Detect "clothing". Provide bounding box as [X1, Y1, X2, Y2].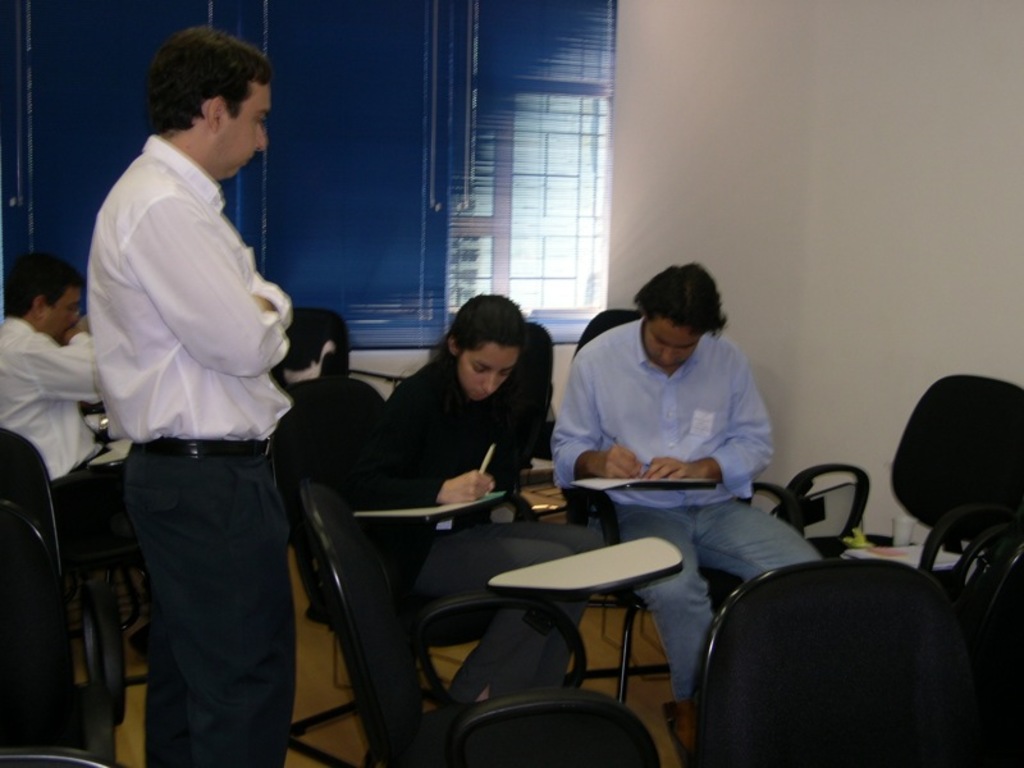
[553, 321, 815, 696].
